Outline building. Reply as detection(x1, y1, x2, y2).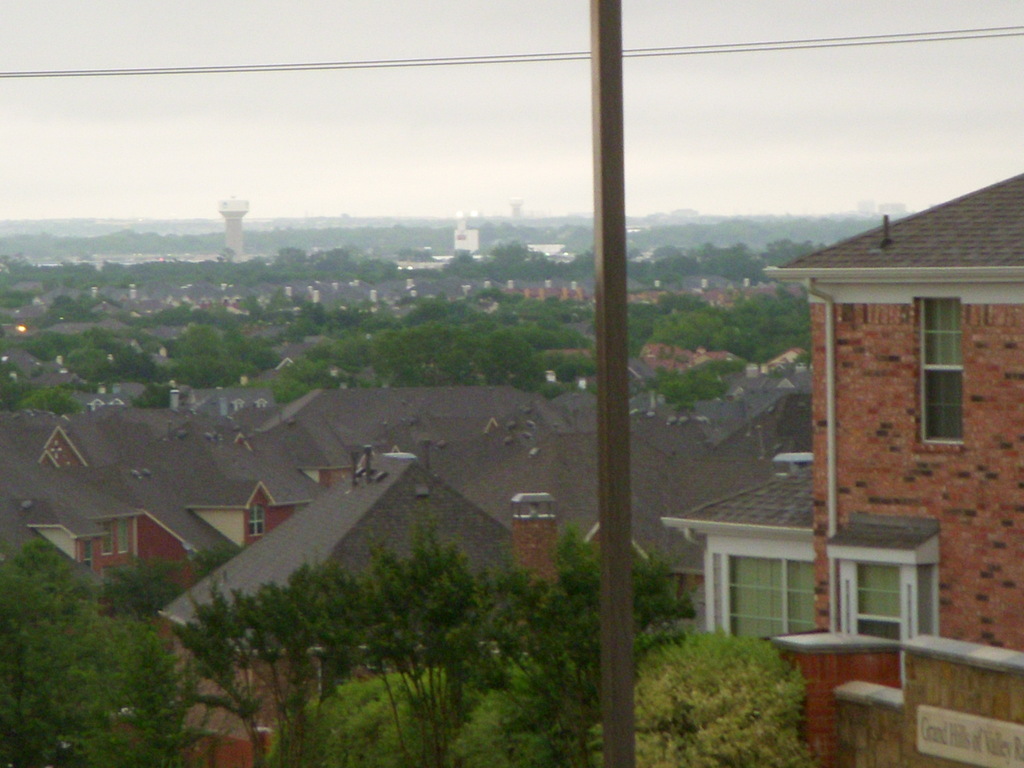
detection(466, 425, 660, 570).
